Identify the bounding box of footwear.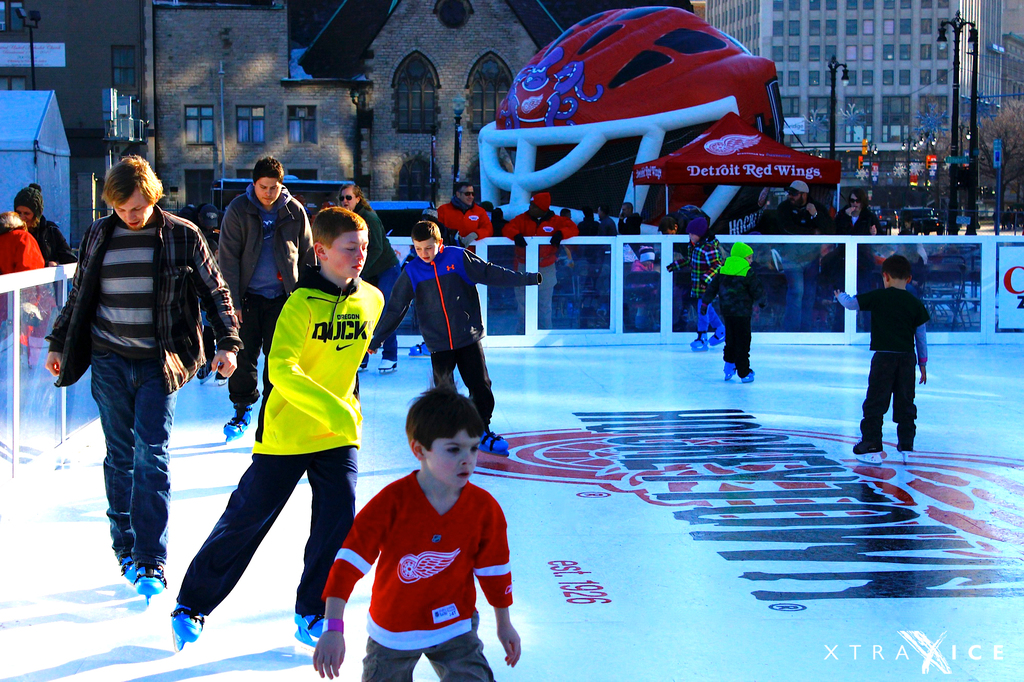
l=892, t=440, r=920, b=469.
